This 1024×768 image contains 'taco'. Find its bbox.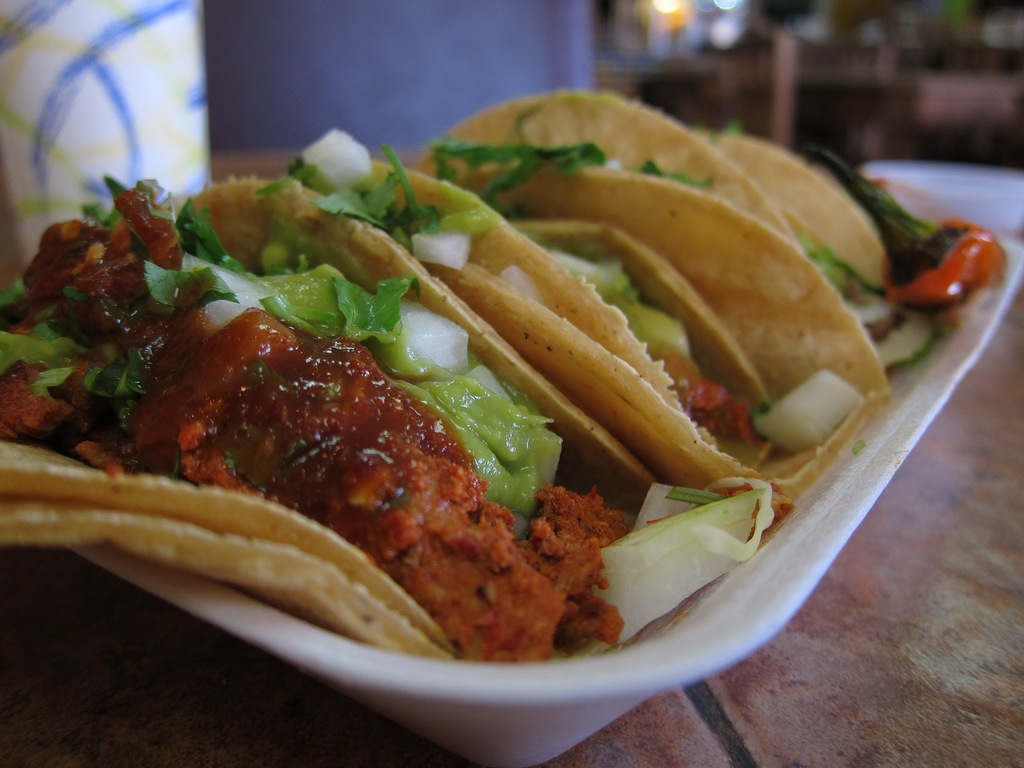
12, 171, 694, 682.
